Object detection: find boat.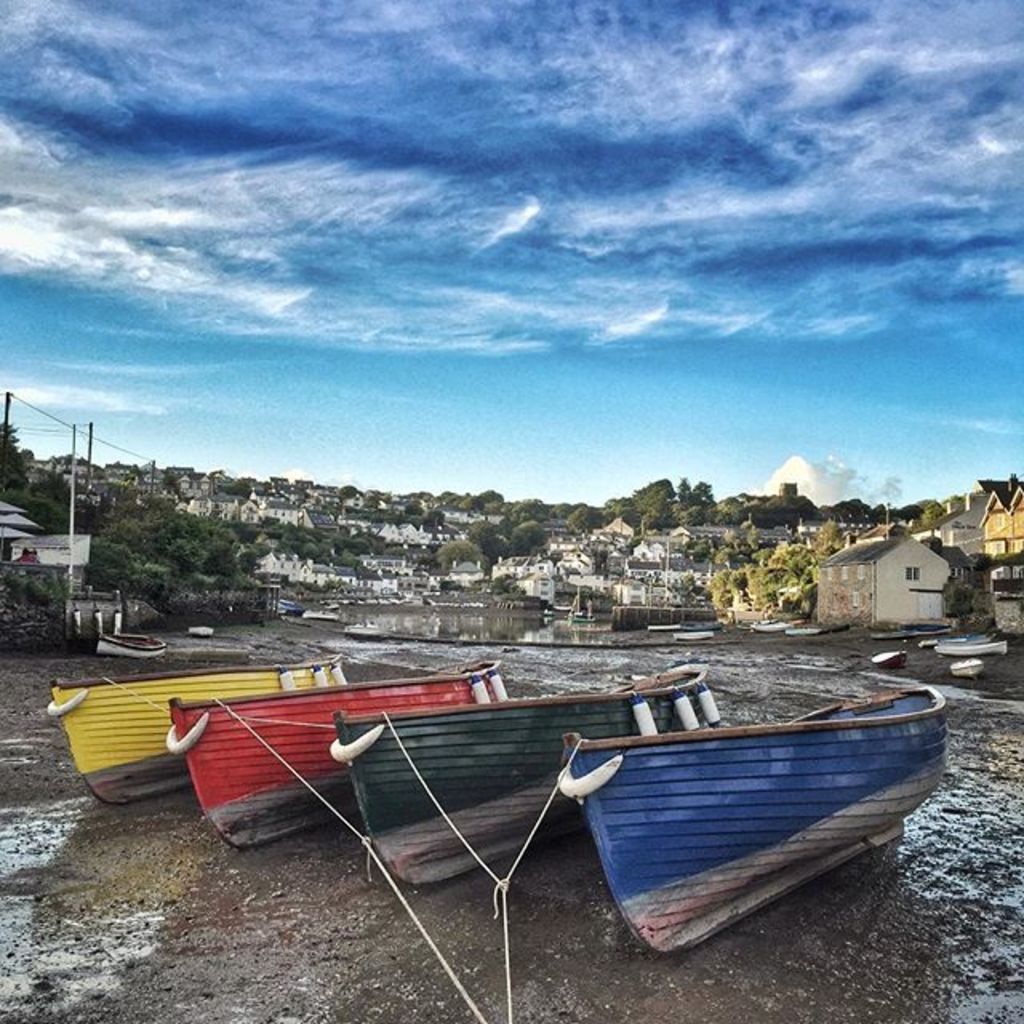
45,650,347,813.
